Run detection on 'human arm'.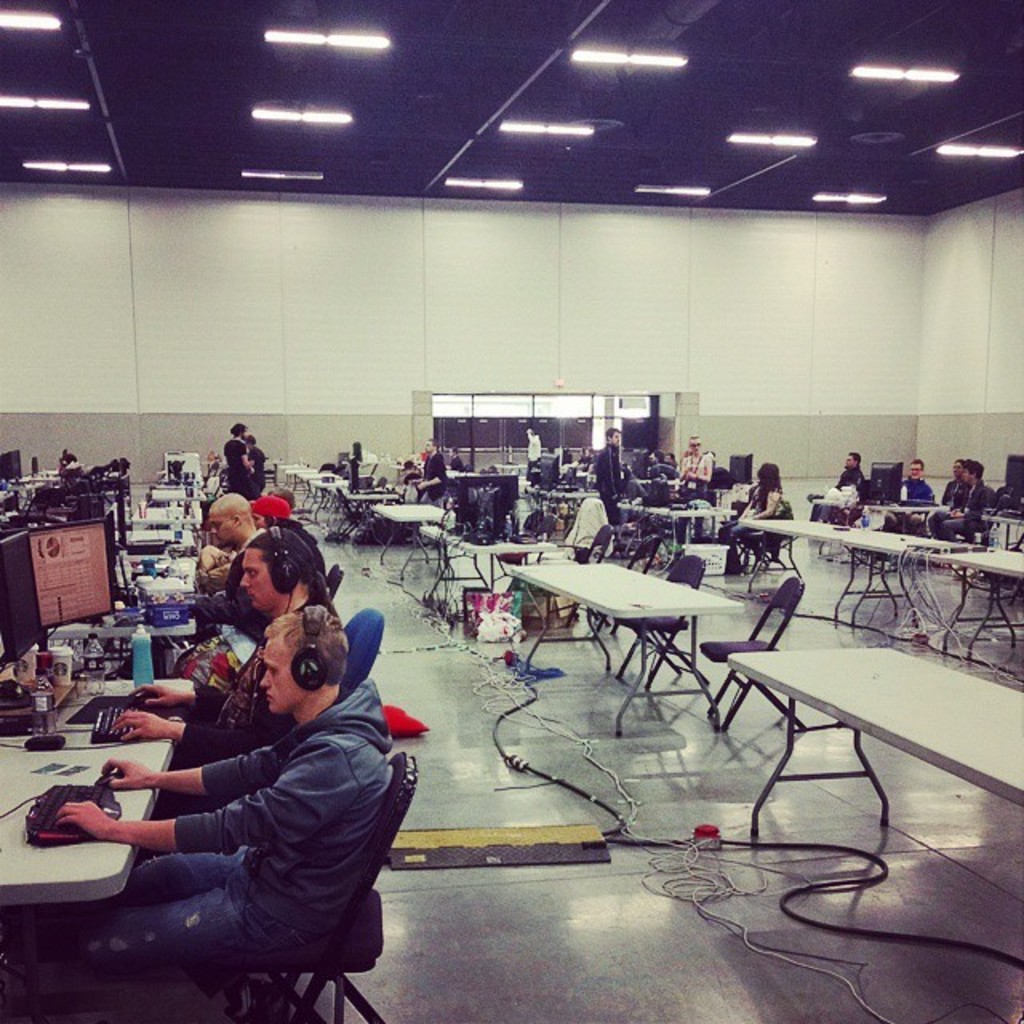
Result: select_region(942, 490, 990, 518).
